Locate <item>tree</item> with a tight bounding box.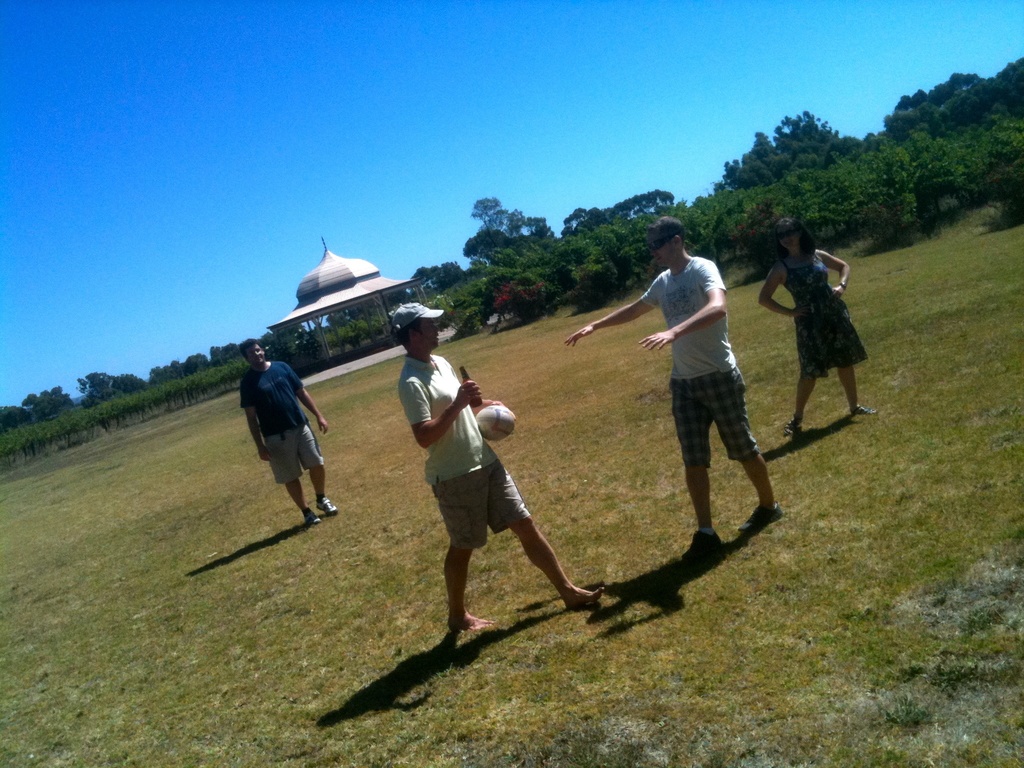
561, 230, 604, 269.
